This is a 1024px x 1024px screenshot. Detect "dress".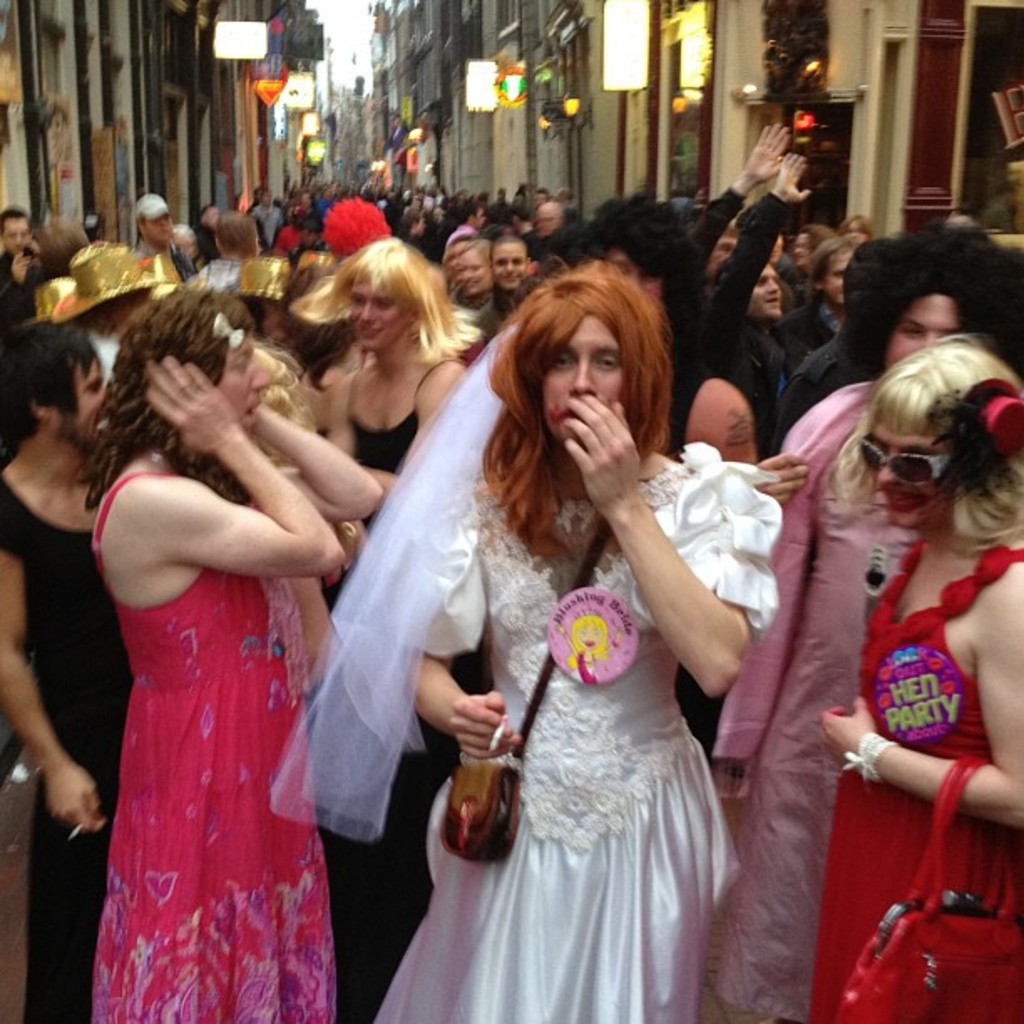
x1=810, y1=544, x2=1022, y2=1022.
